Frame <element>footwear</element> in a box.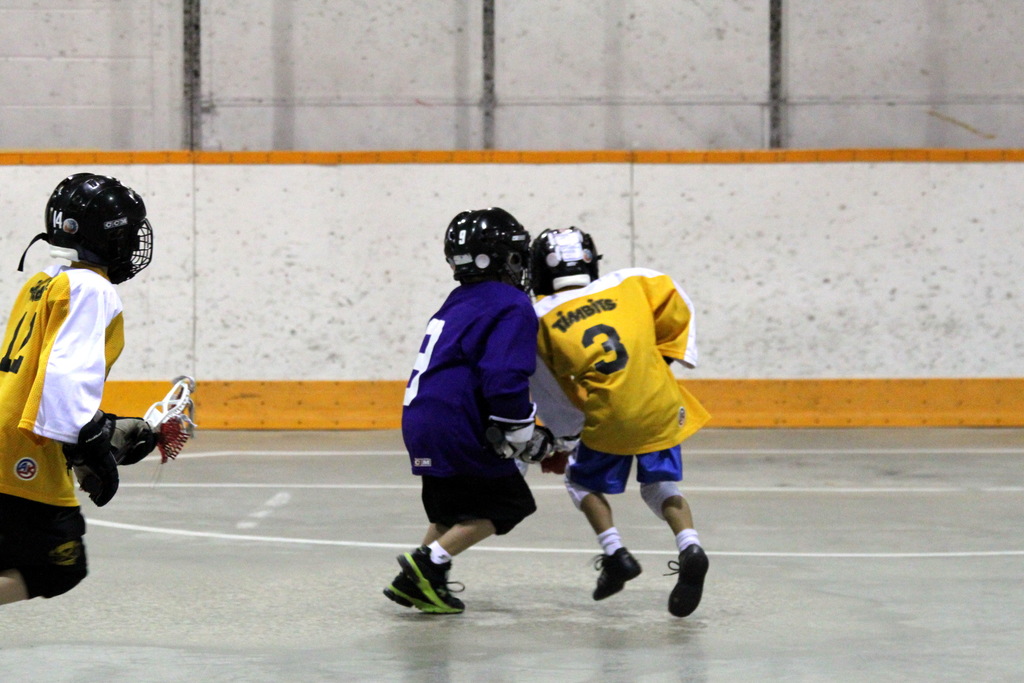
<box>589,546,645,602</box>.
